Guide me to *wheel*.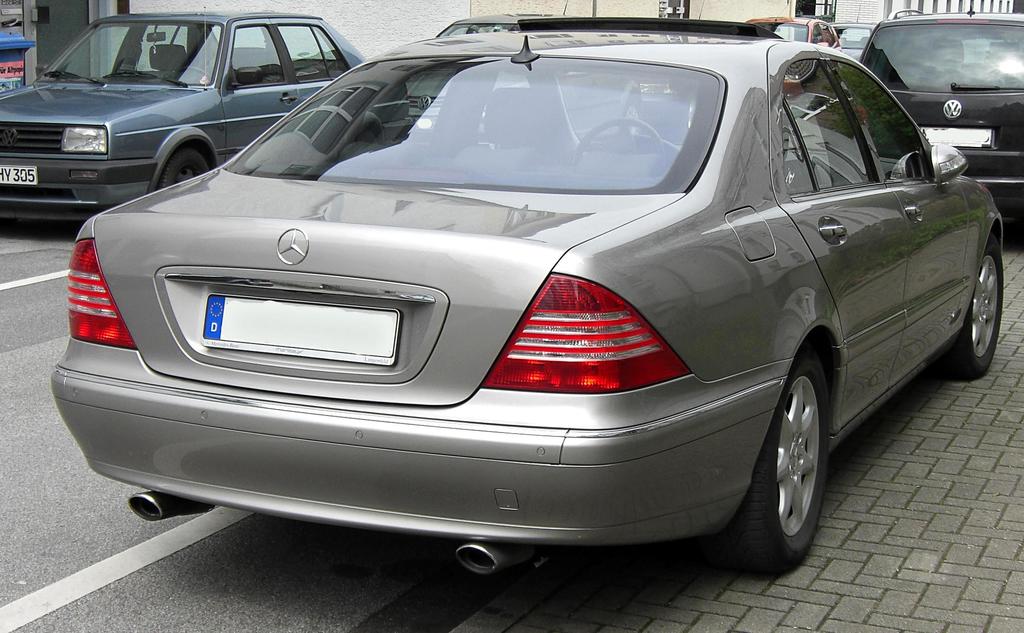
Guidance: [x1=746, y1=345, x2=839, y2=569].
